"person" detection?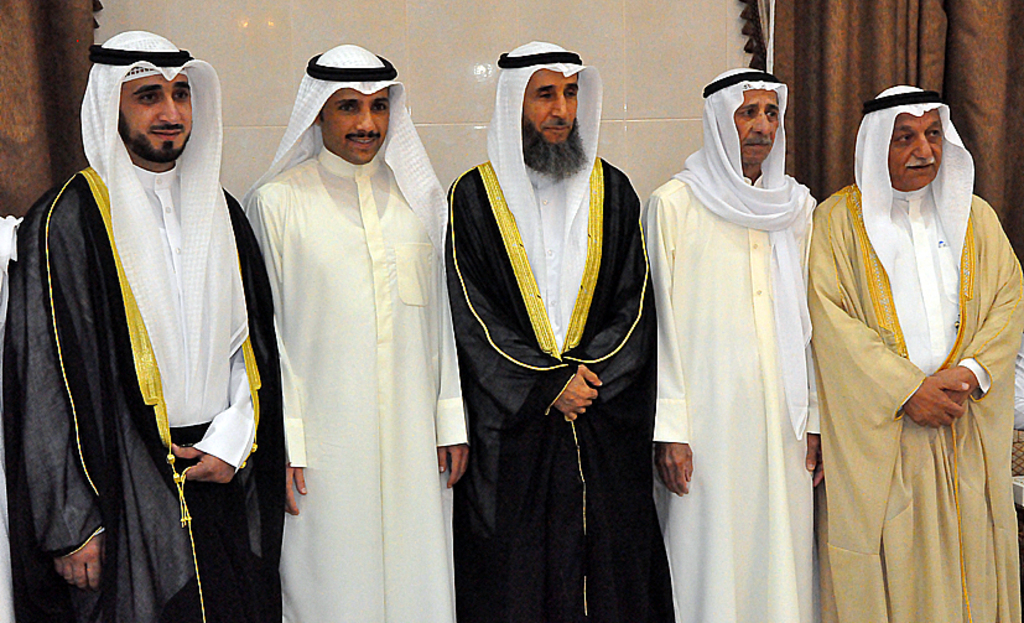
(244,46,451,622)
